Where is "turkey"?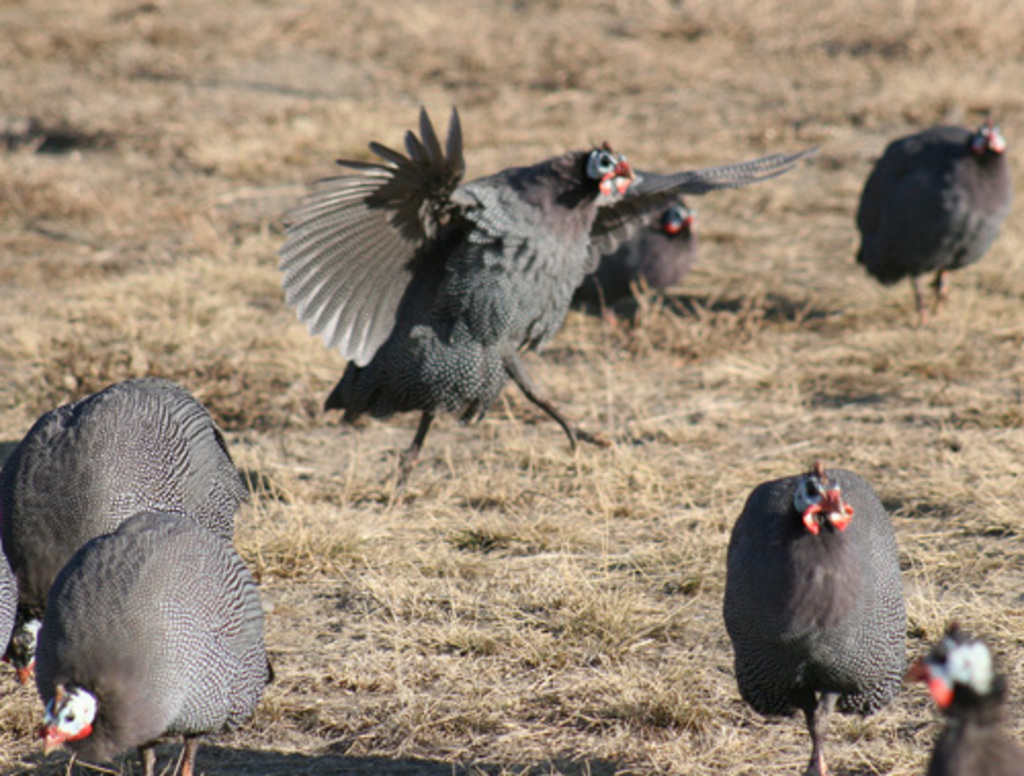
<bbox>0, 371, 246, 690</bbox>.
